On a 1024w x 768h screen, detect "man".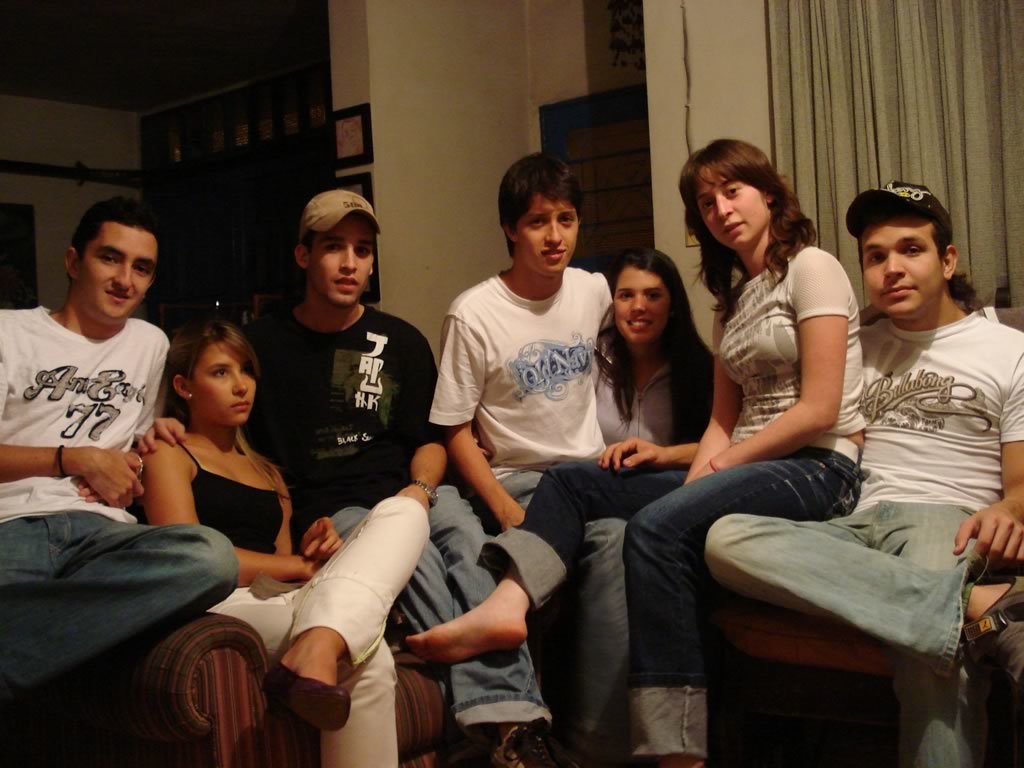
(430,148,631,767).
